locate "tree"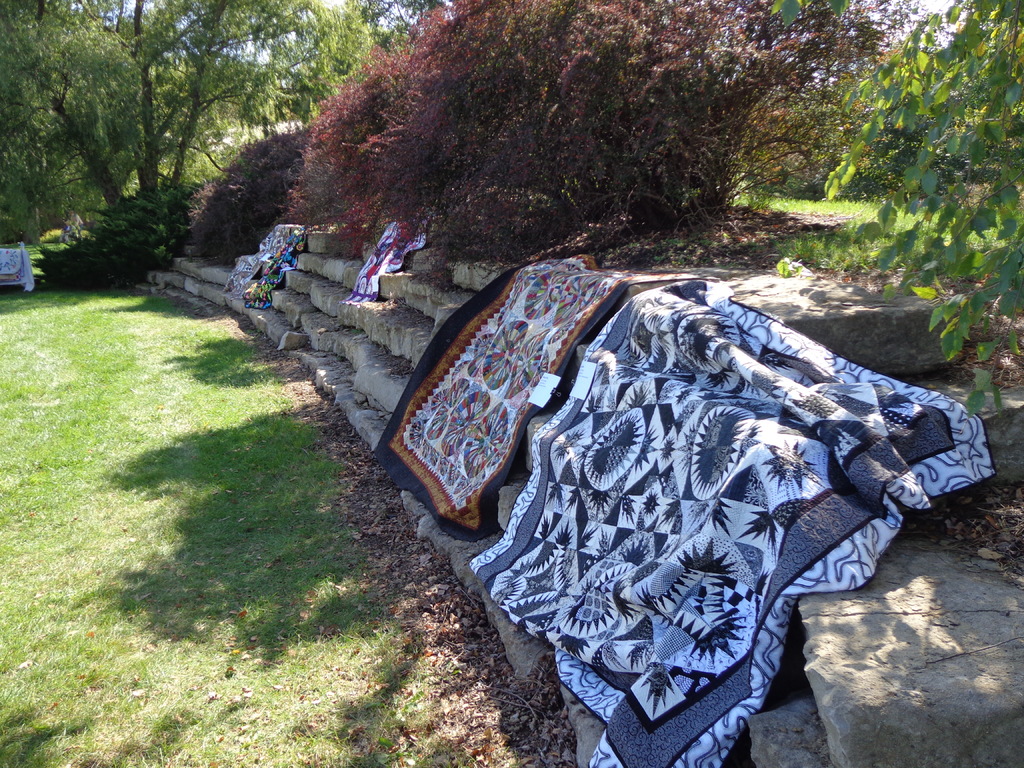
765, 0, 1023, 415
